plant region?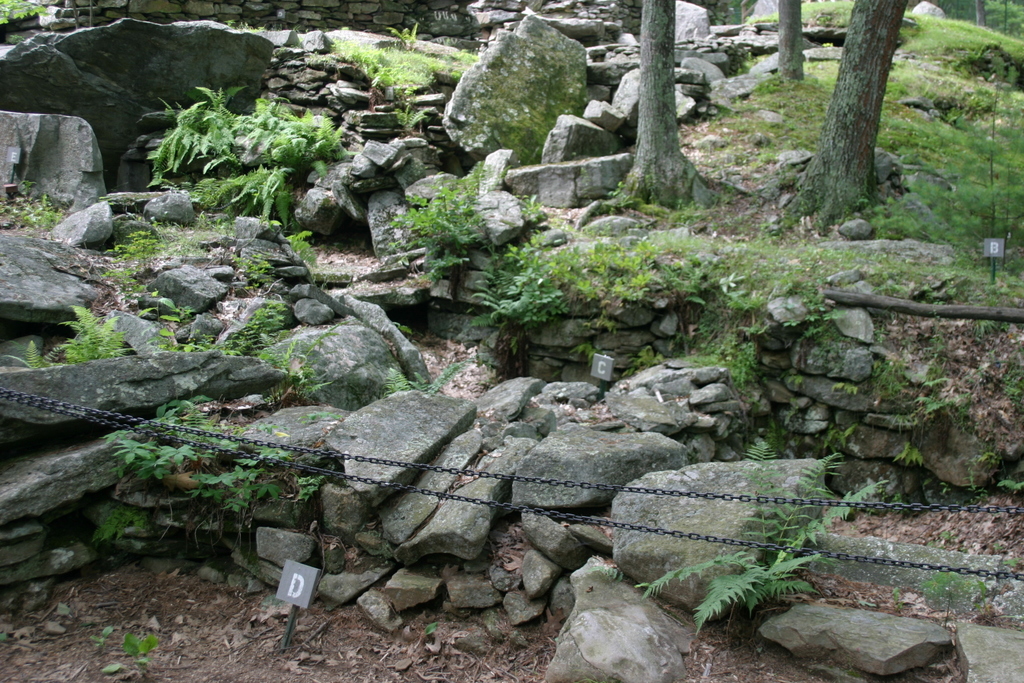
locate(391, 160, 483, 286)
